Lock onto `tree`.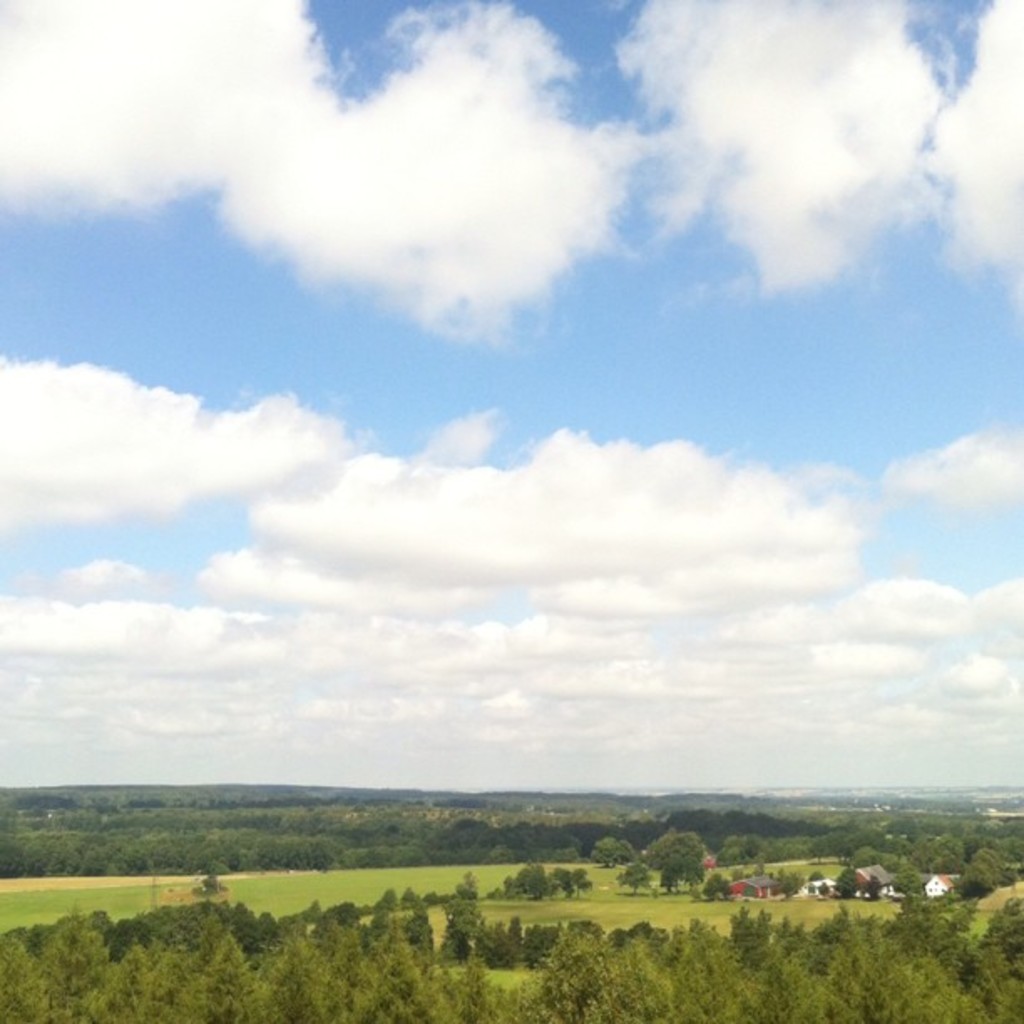
Locked: (x1=673, y1=805, x2=723, y2=868).
